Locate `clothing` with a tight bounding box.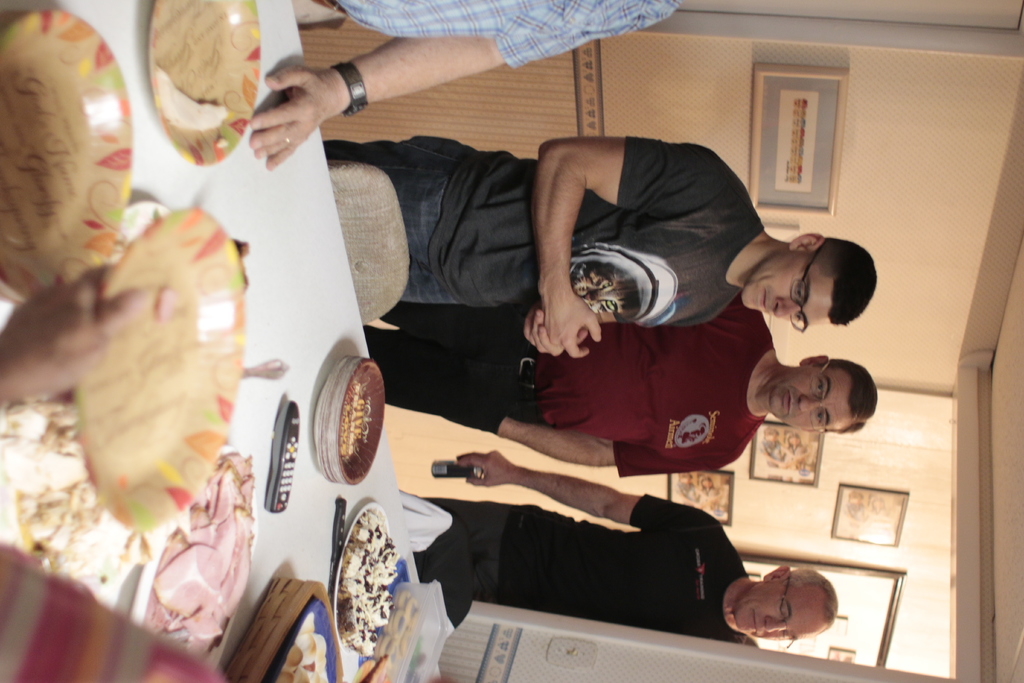
(429,136,762,309).
